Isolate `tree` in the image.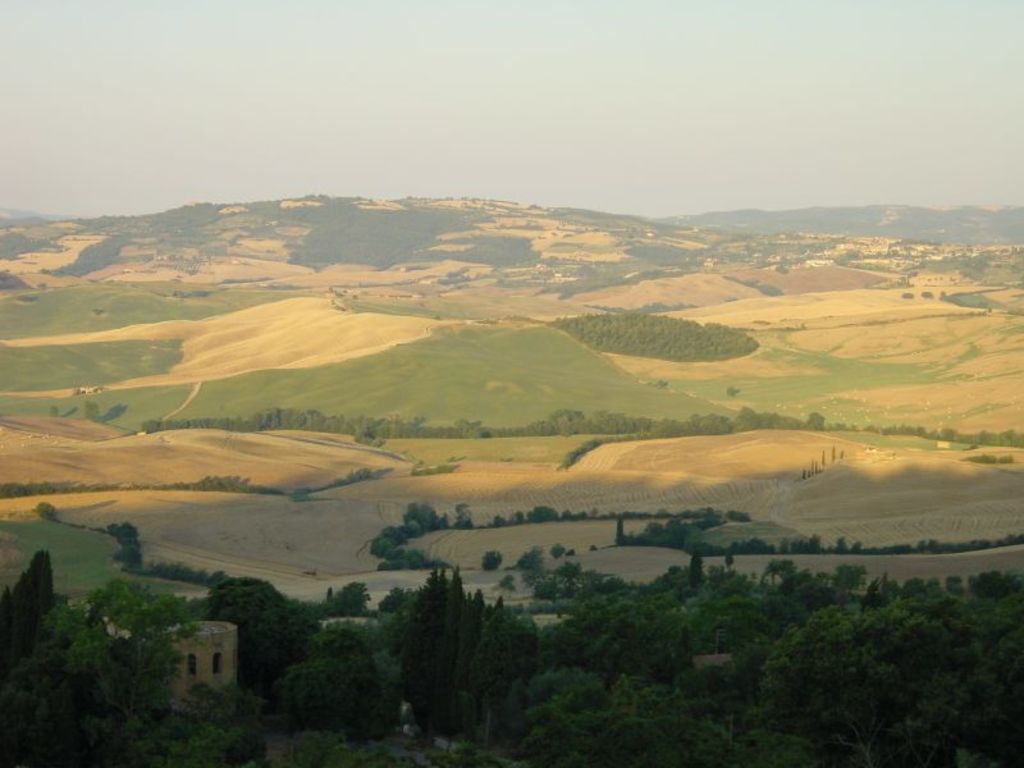
Isolated region: <bbox>41, 603, 99, 663</bbox>.
